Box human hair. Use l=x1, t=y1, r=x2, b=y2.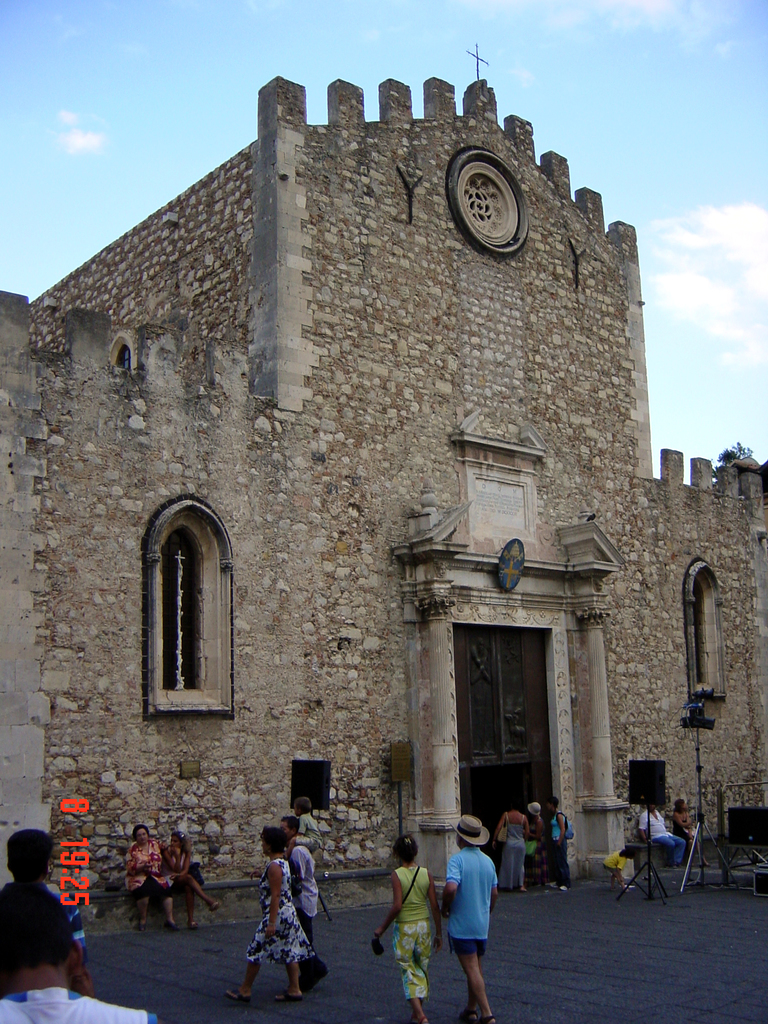
l=170, t=832, r=189, b=853.
